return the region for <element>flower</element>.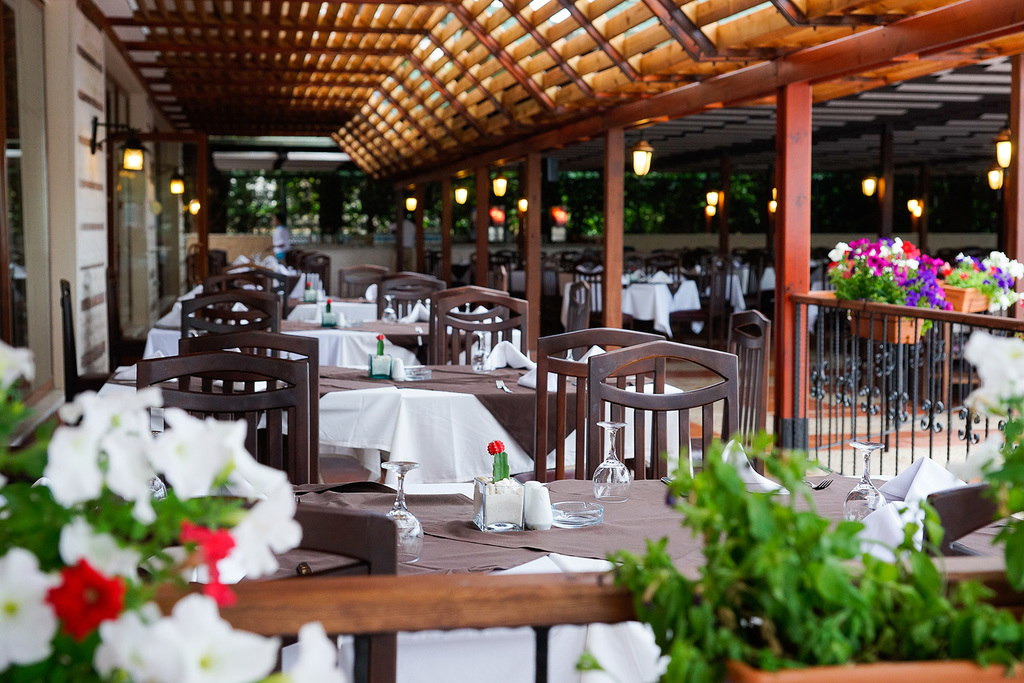
960 333 1023 411.
